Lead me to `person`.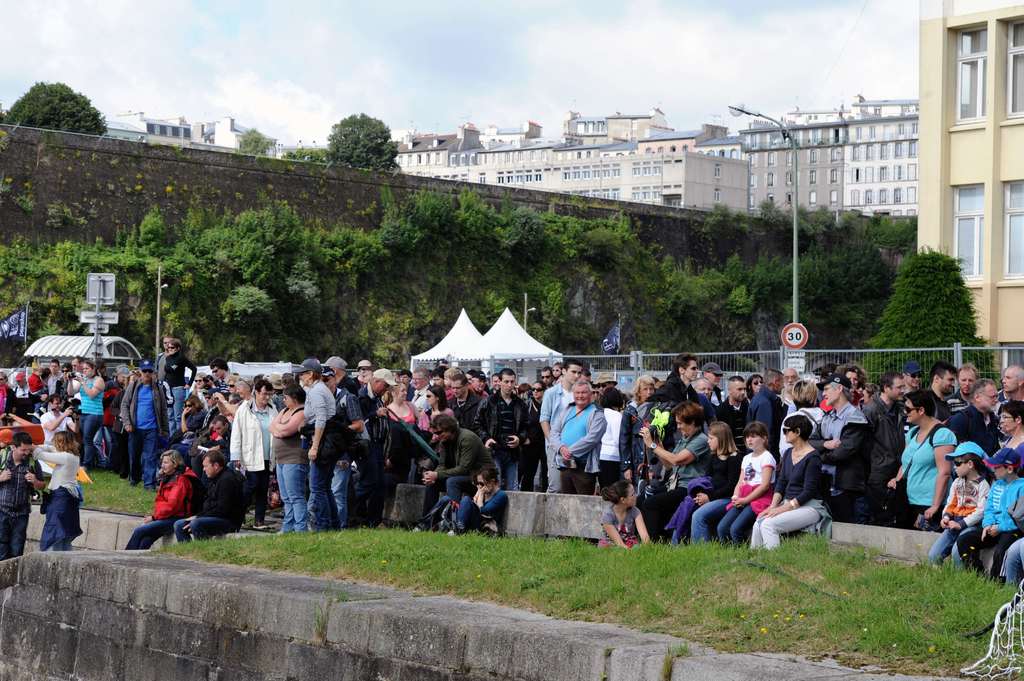
Lead to [left=955, top=444, right=1023, bottom=581].
